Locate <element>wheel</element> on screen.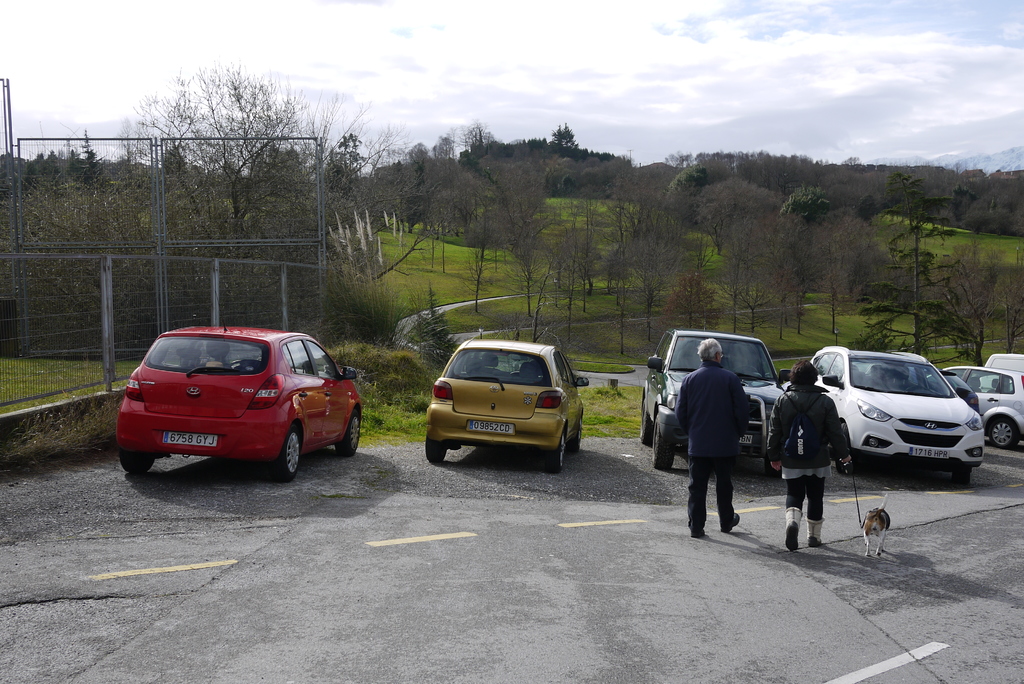
On screen at left=985, top=406, right=1021, bottom=450.
